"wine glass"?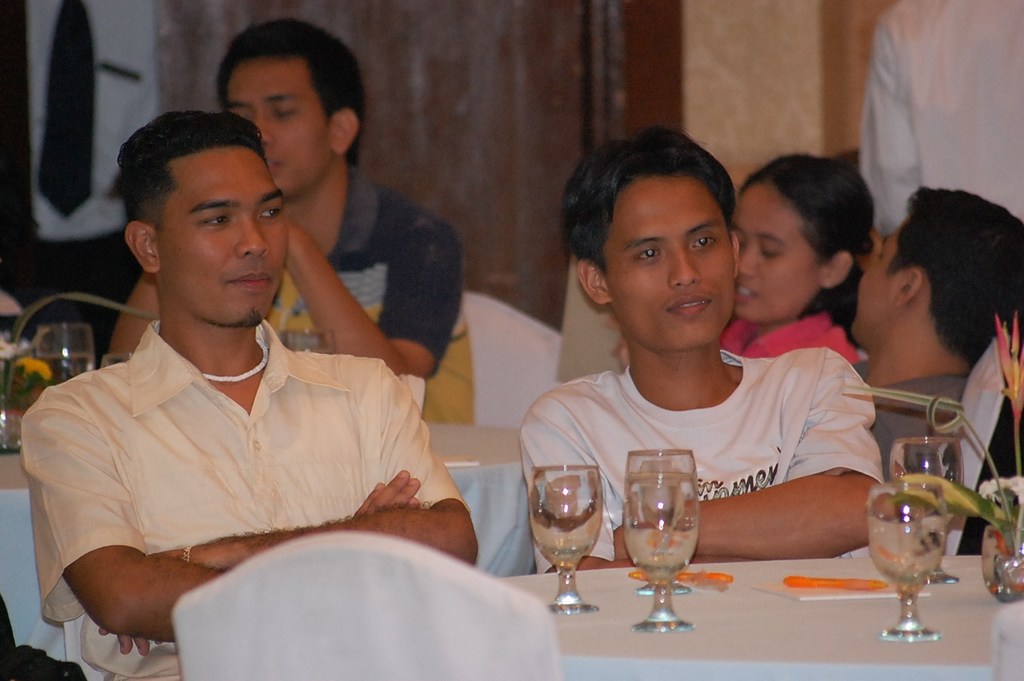
bbox(279, 308, 334, 356)
